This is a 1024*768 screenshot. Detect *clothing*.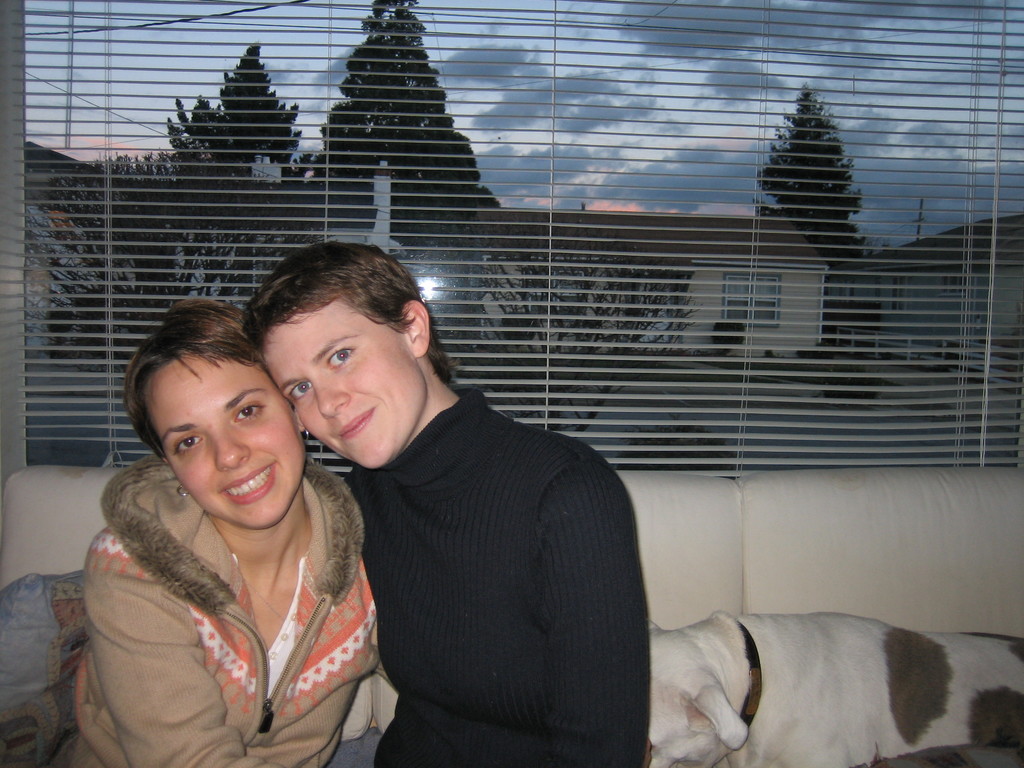
[342,387,652,767].
